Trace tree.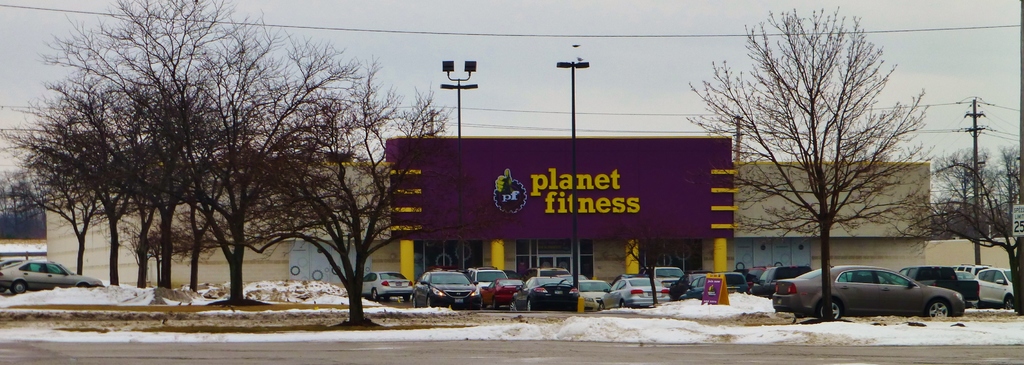
Traced to select_region(898, 142, 1023, 318).
